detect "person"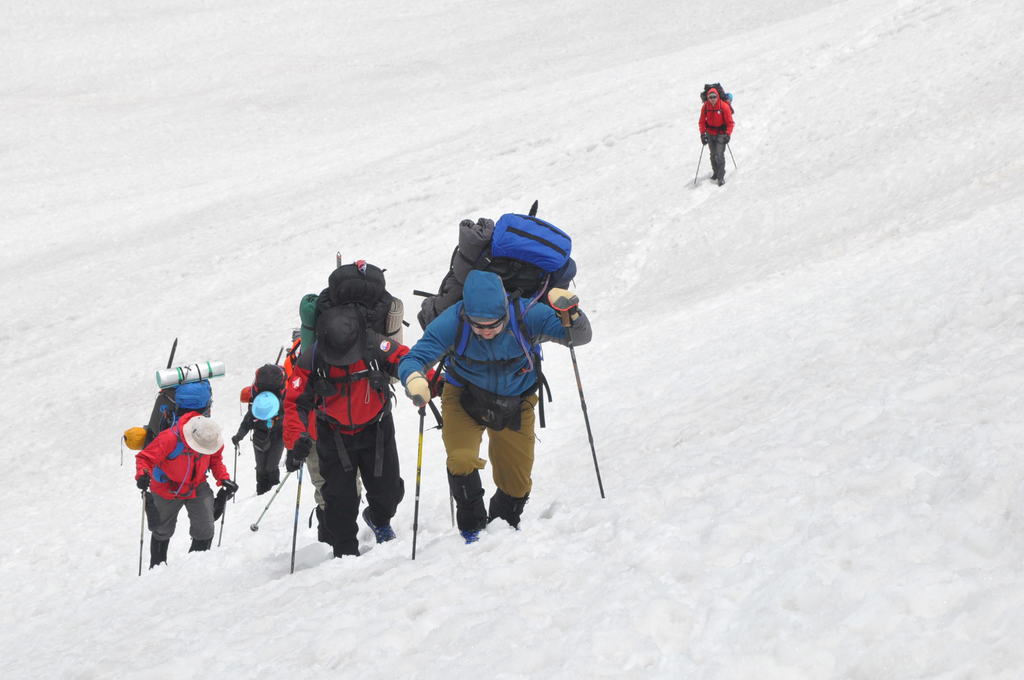
bbox=(280, 305, 445, 560)
